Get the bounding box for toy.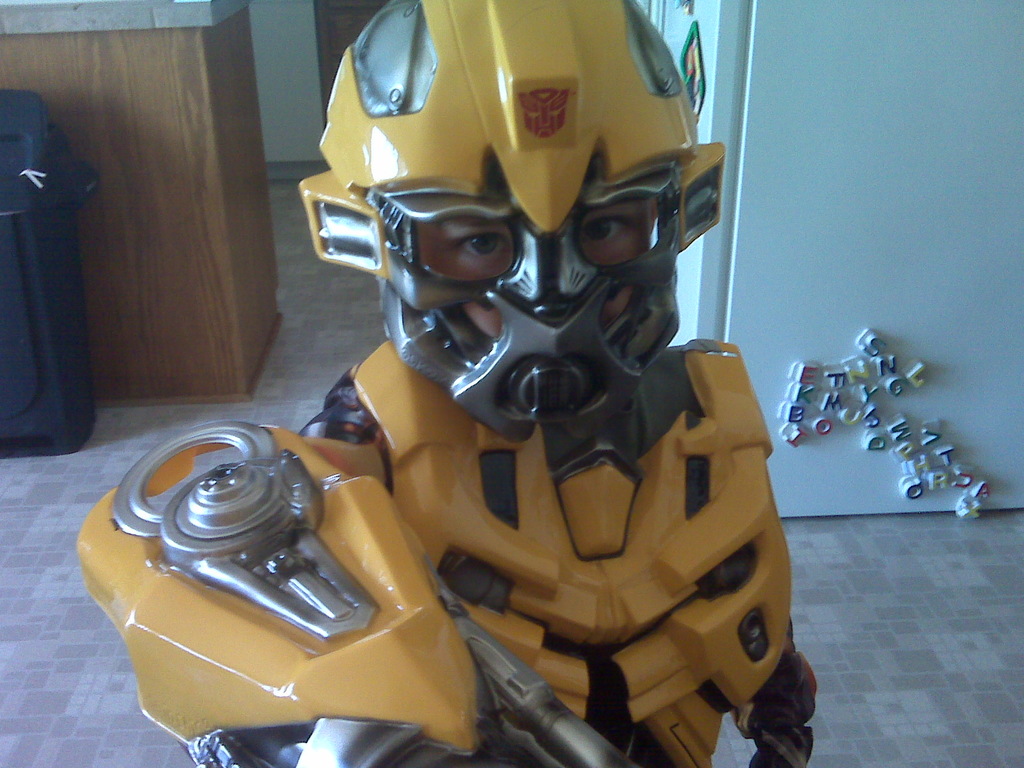
left=77, top=0, right=820, bottom=766.
